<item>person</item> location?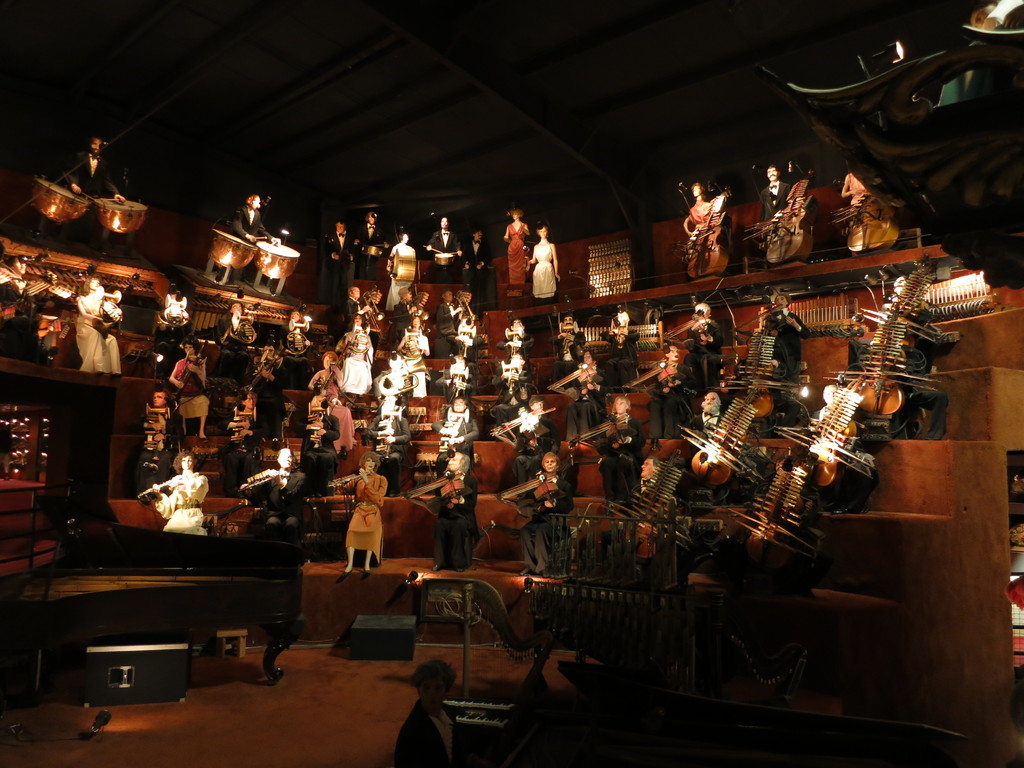
[left=254, top=443, right=316, bottom=542]
